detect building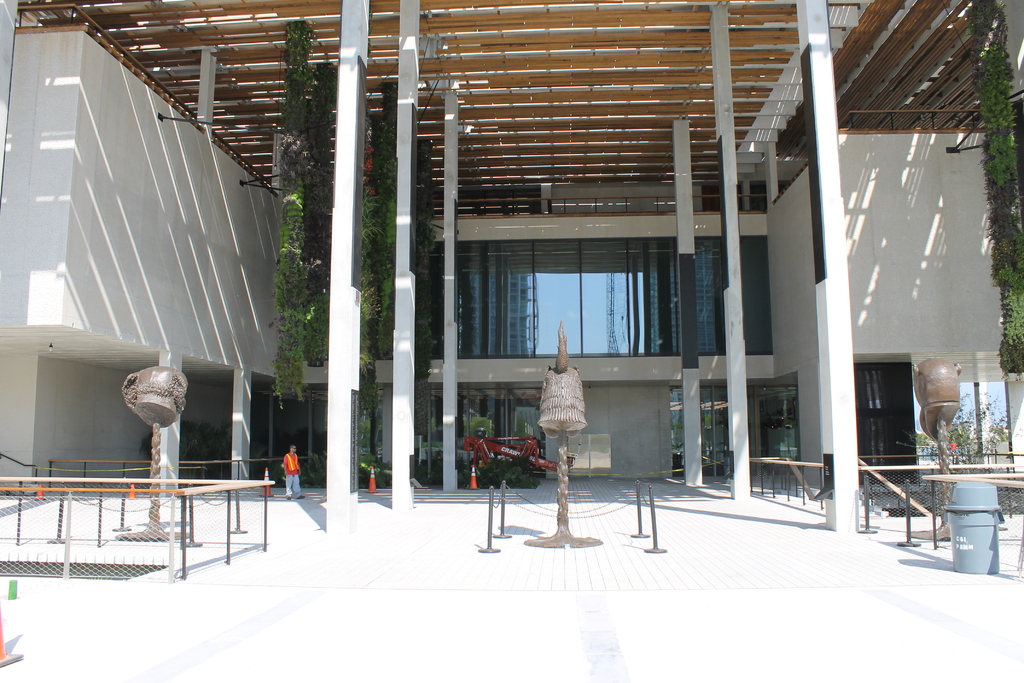
x1=653, y1=240, x2=715, y2=350
